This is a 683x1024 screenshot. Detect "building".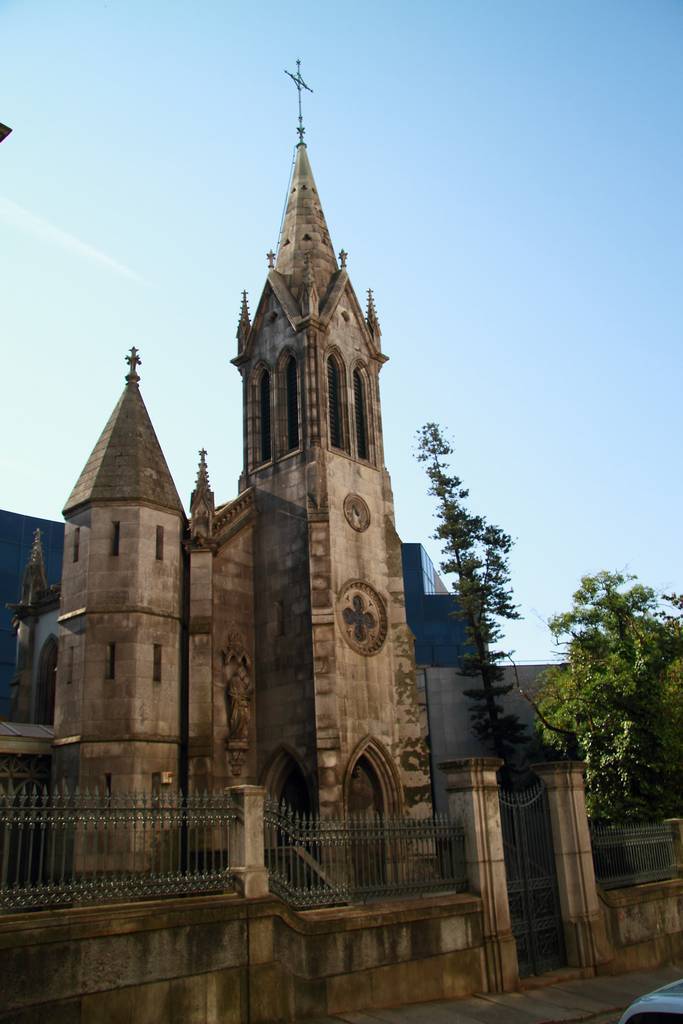
BBox(0, 67, 682, 897).
